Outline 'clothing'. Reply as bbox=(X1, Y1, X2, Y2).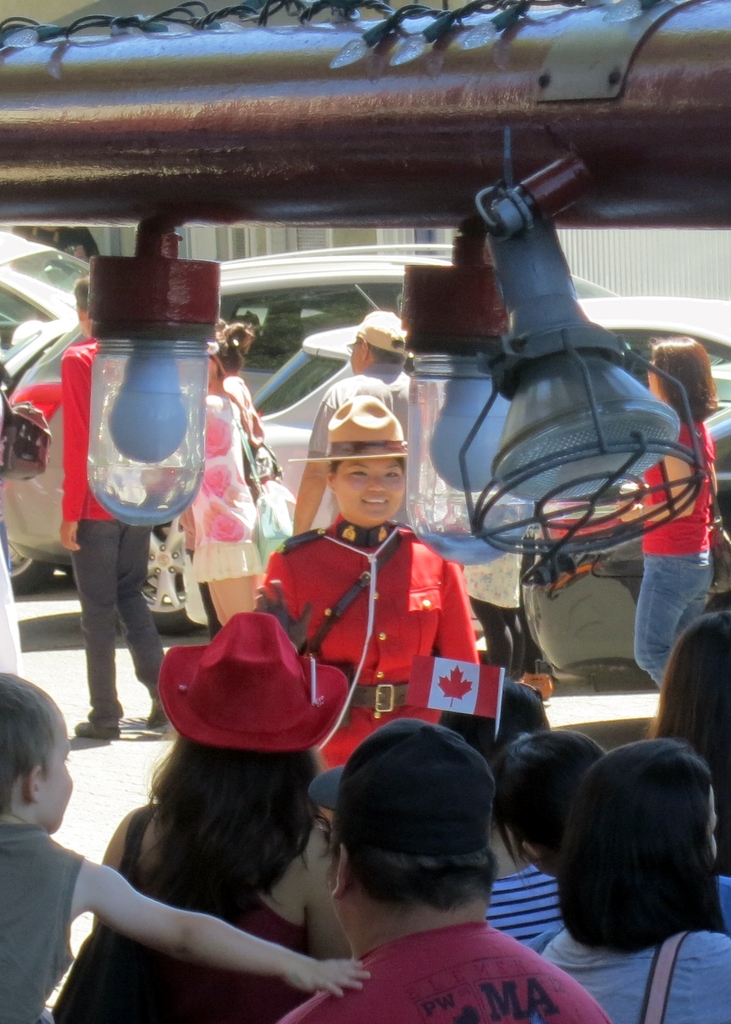
bbox=(620, 570, 714, 687).
